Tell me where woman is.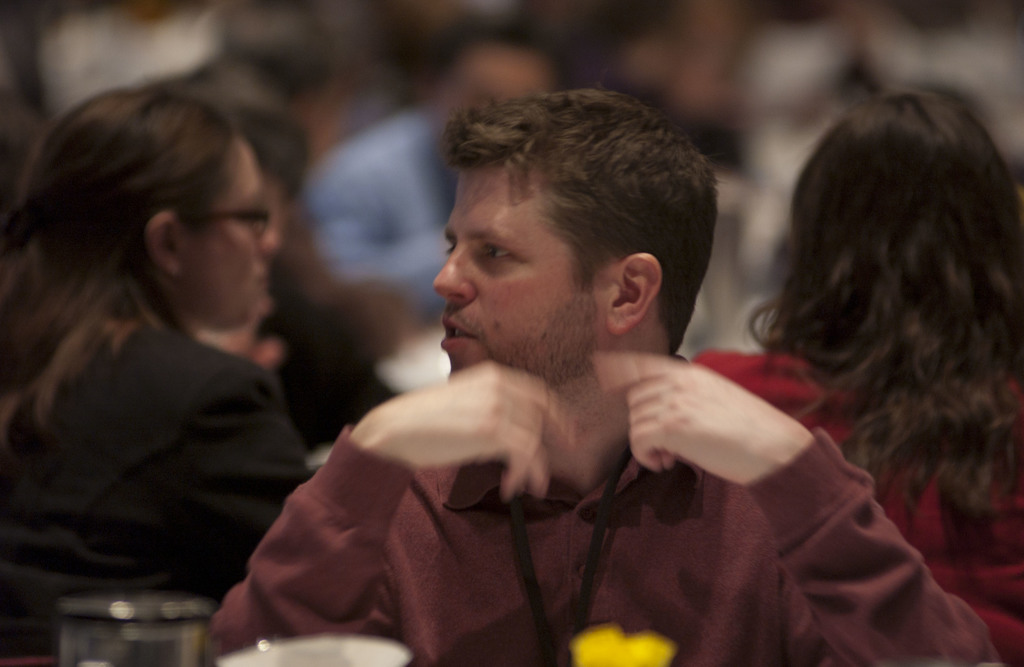
woman is at 159, 61, 407, 467.
